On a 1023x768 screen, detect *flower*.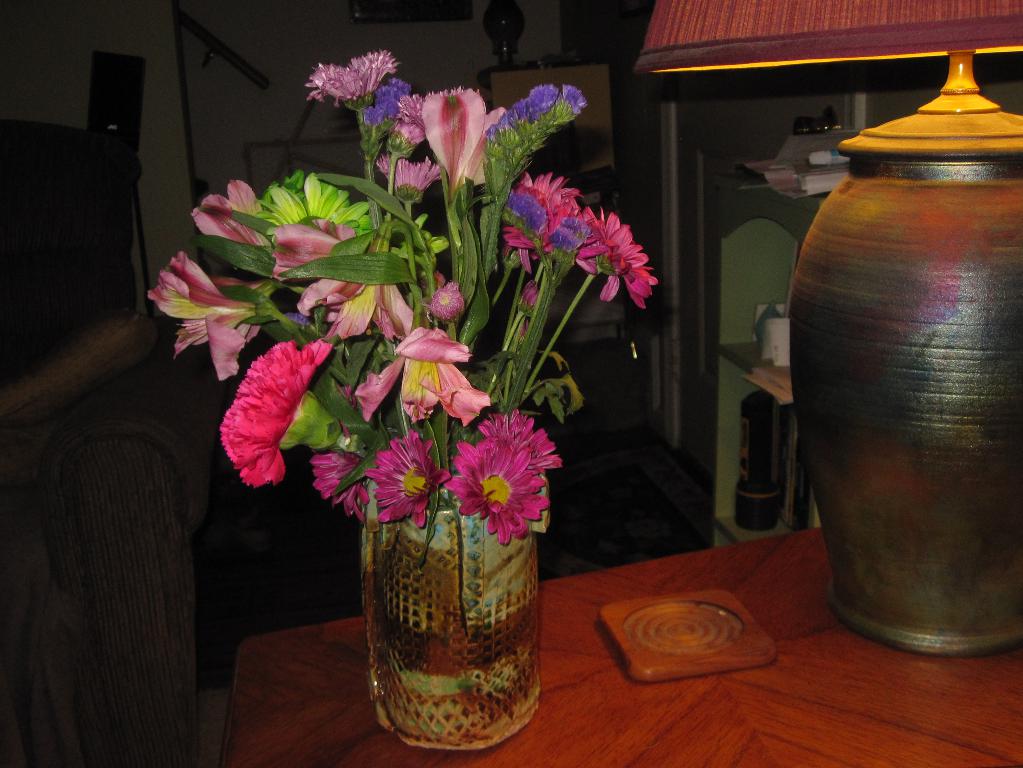
pyautogui.locateOnScreen(283, 212, 376, 312).
